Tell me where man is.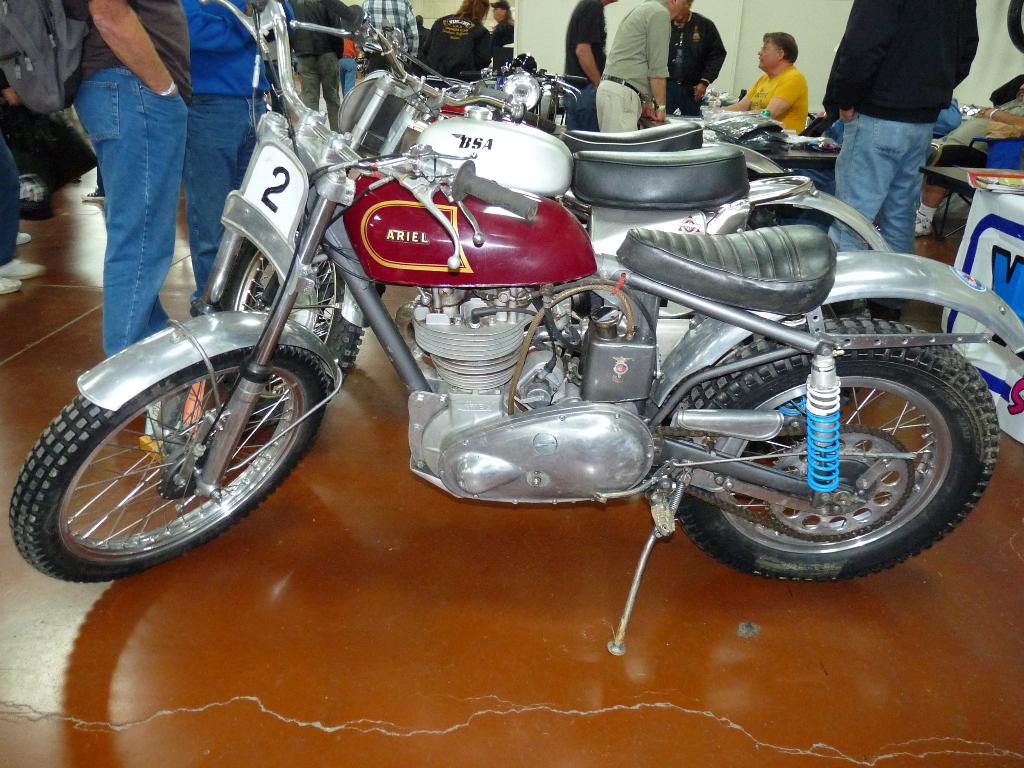
man is at 181:0:292:312.
